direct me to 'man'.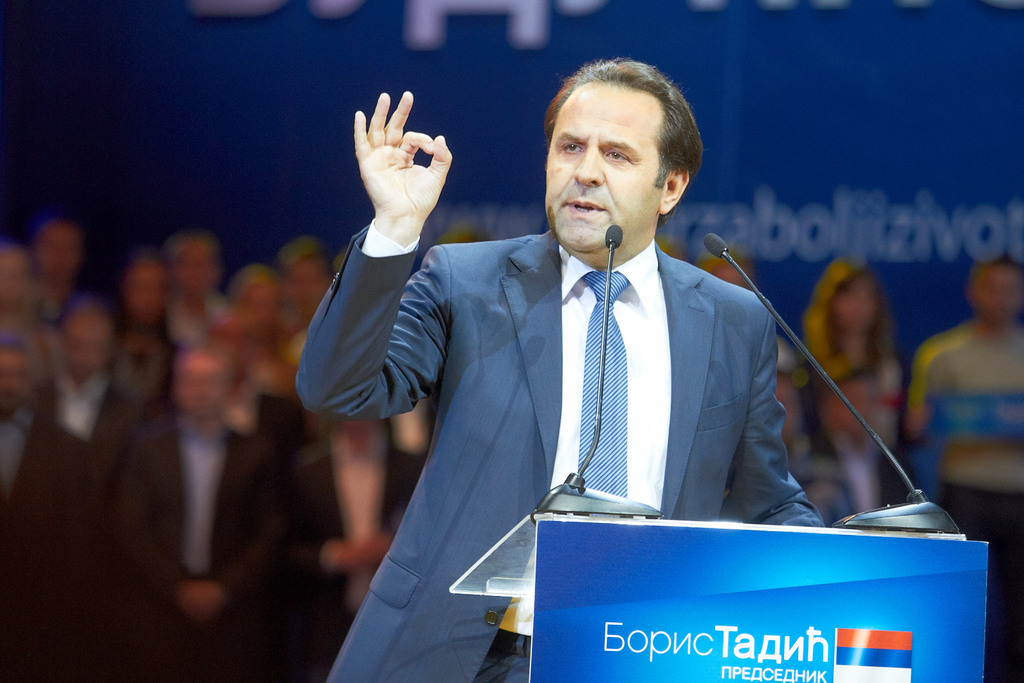
Direction: crop(307, 88, 885, 648).
